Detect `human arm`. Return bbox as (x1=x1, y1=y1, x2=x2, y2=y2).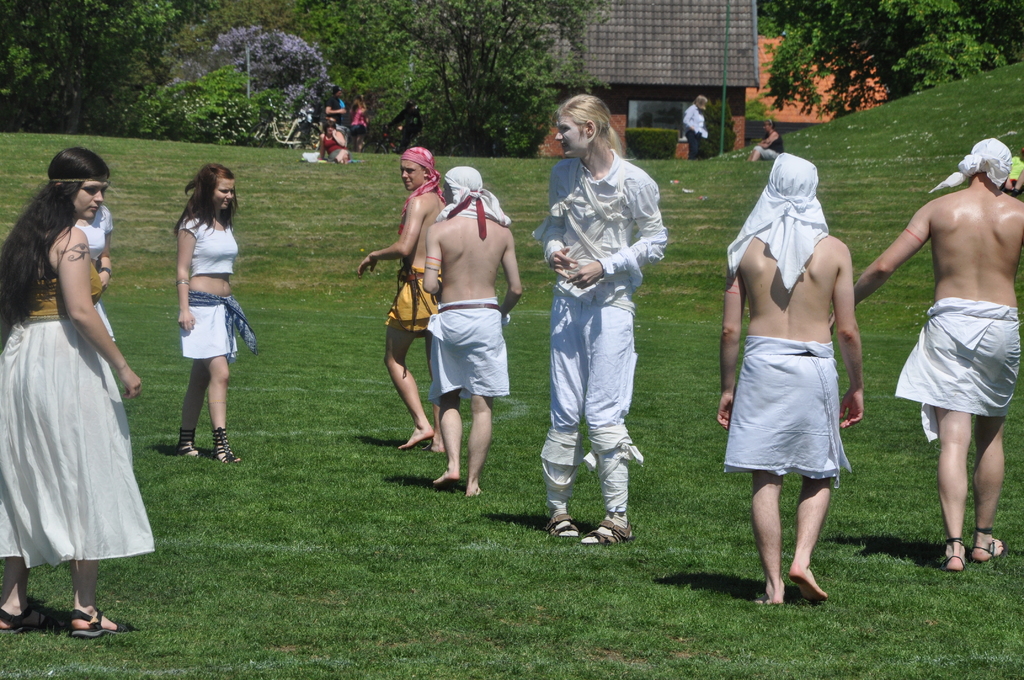
(x1=357, y1=189, x2=427, y2=277).
